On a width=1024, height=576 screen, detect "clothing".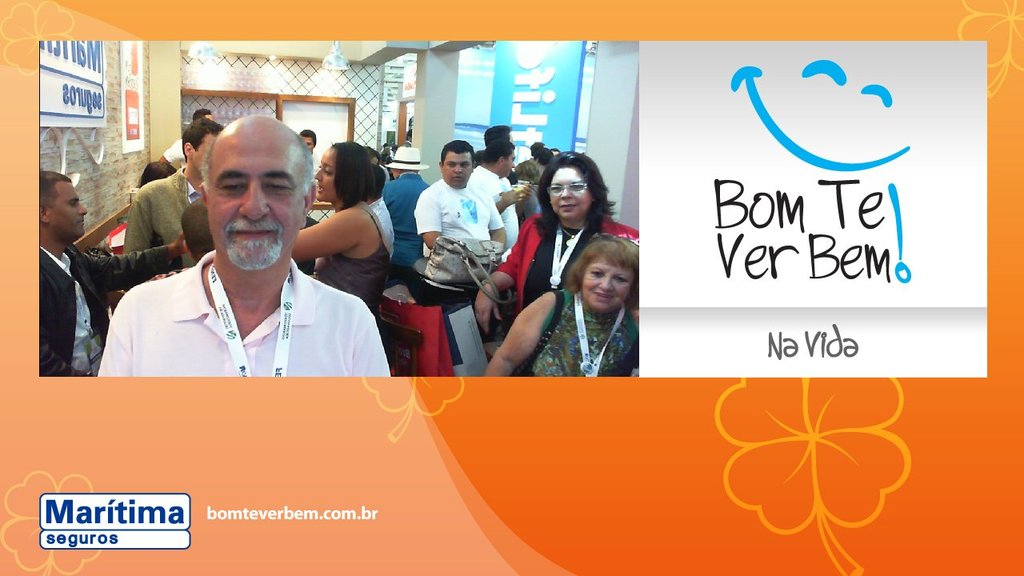
[314,198,390,314].
